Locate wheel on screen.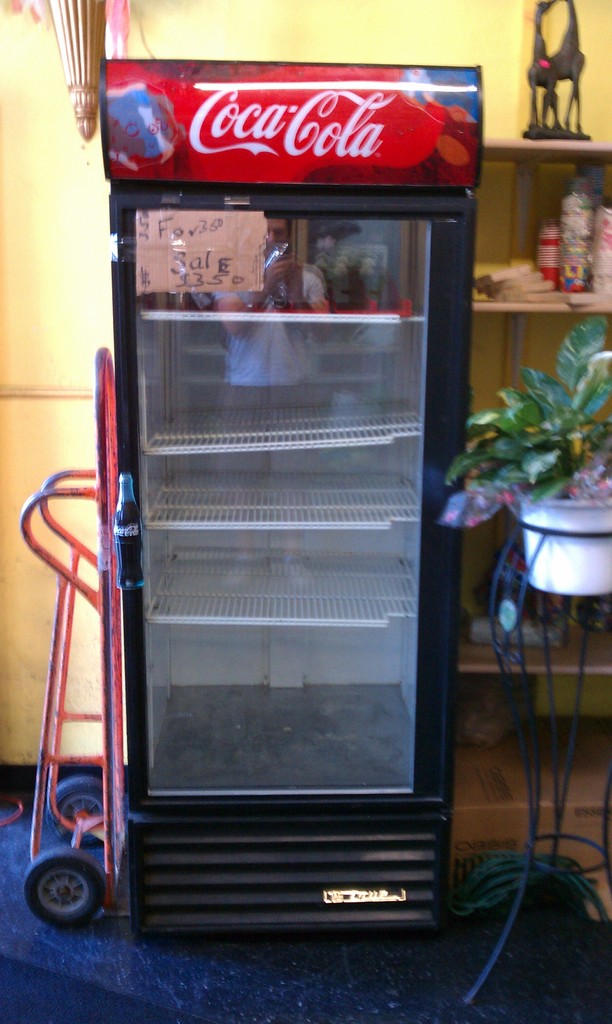
On screen at [left=49, top=778, right=113, bottom=850].
